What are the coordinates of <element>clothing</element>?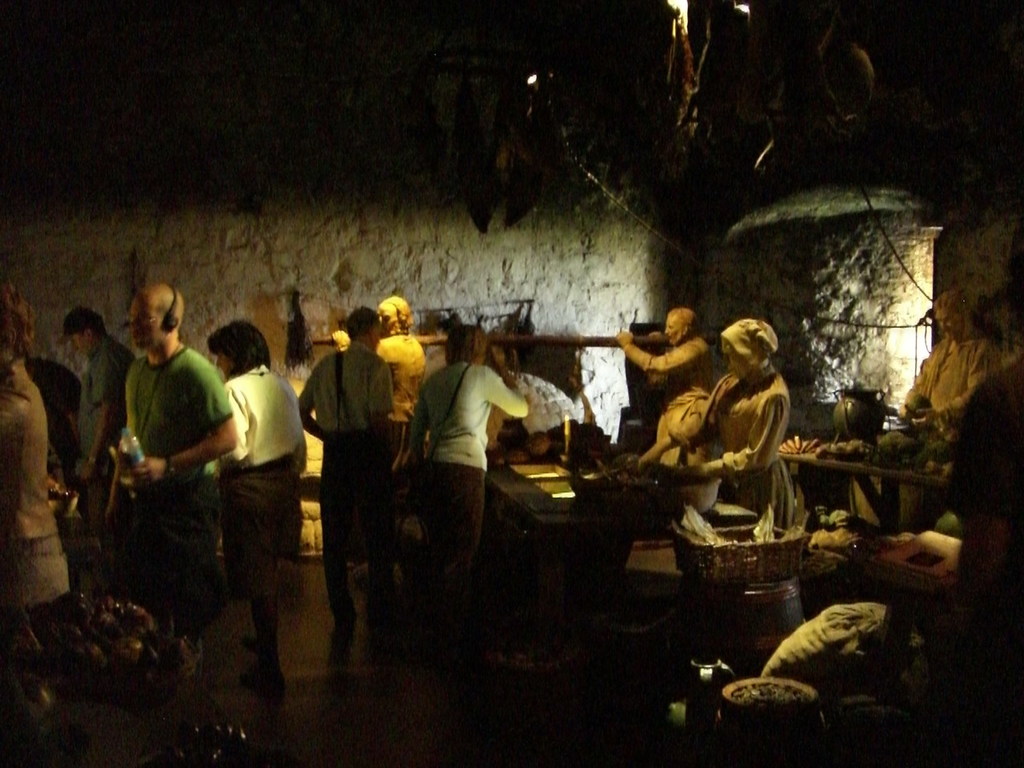
detection(630, 334, 714, 389).
